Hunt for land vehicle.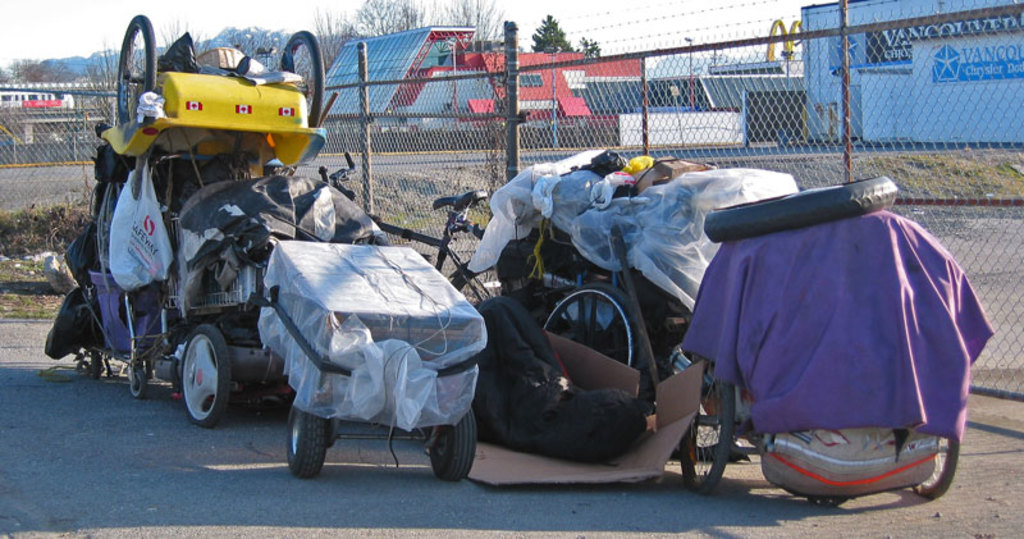
Hunted down at region(689, 355, 965, 493).
